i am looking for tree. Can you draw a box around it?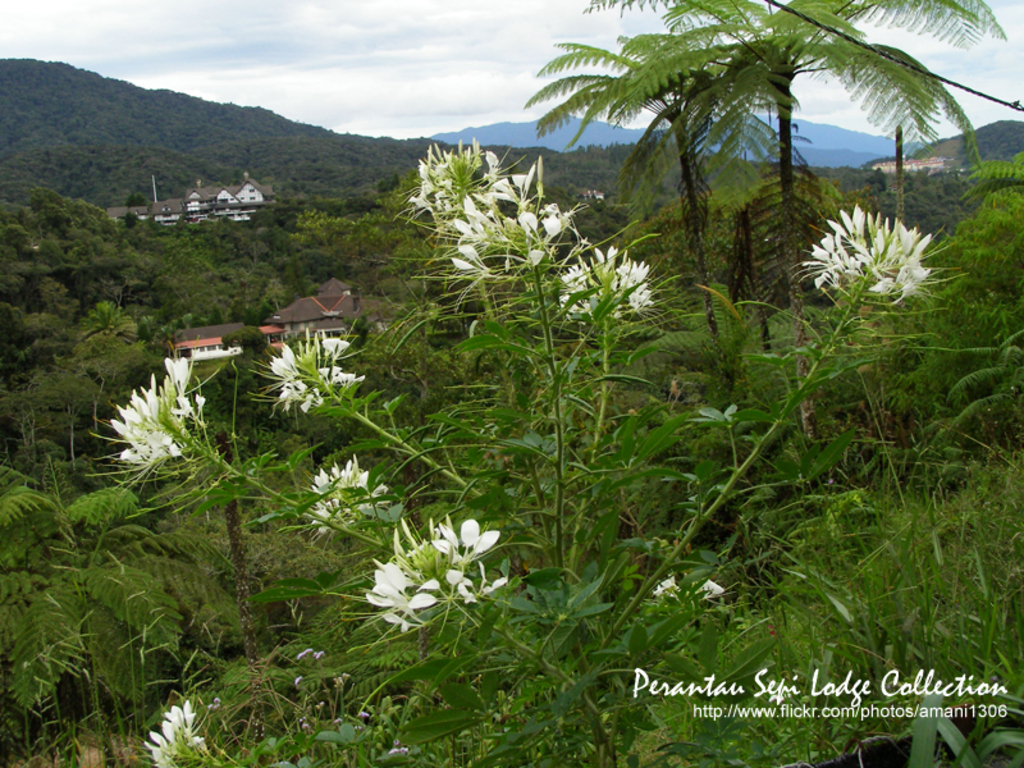
Sure, the bounding box is select_region(0, 273, 82, 365).
